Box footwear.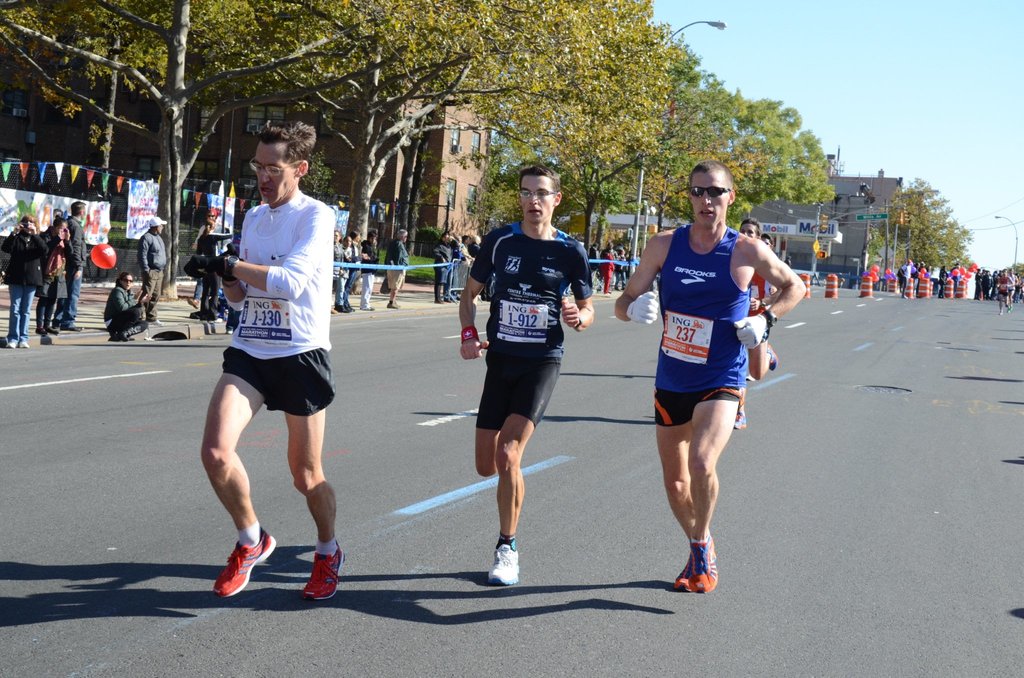
bbox=[300, 537, 349, 604].
